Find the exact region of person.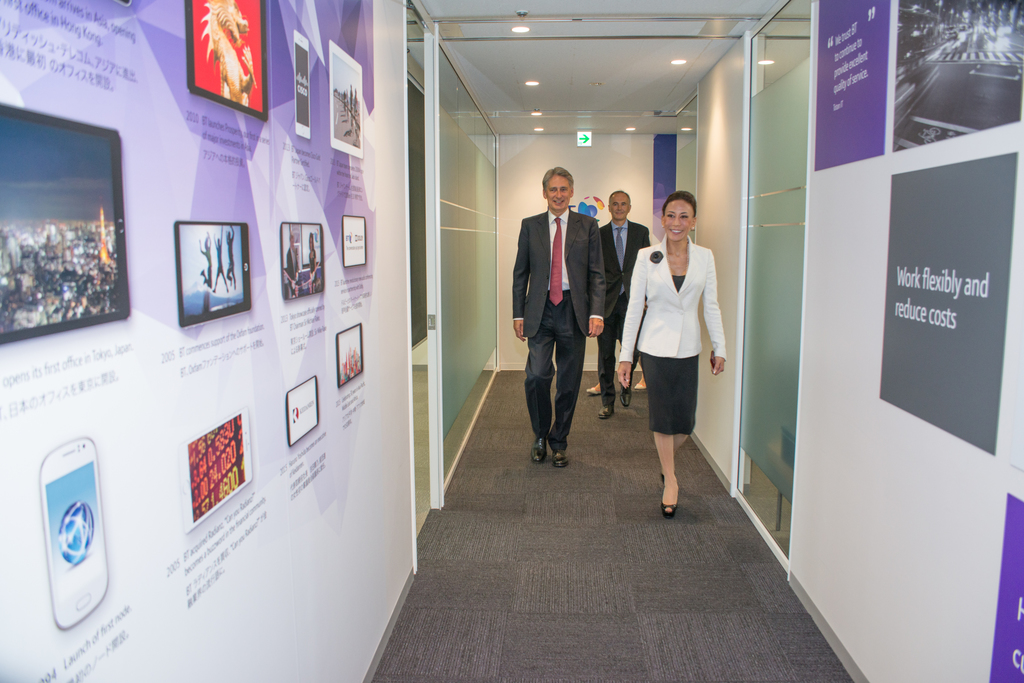
Exact region: box(595, 189, 651, 417).
